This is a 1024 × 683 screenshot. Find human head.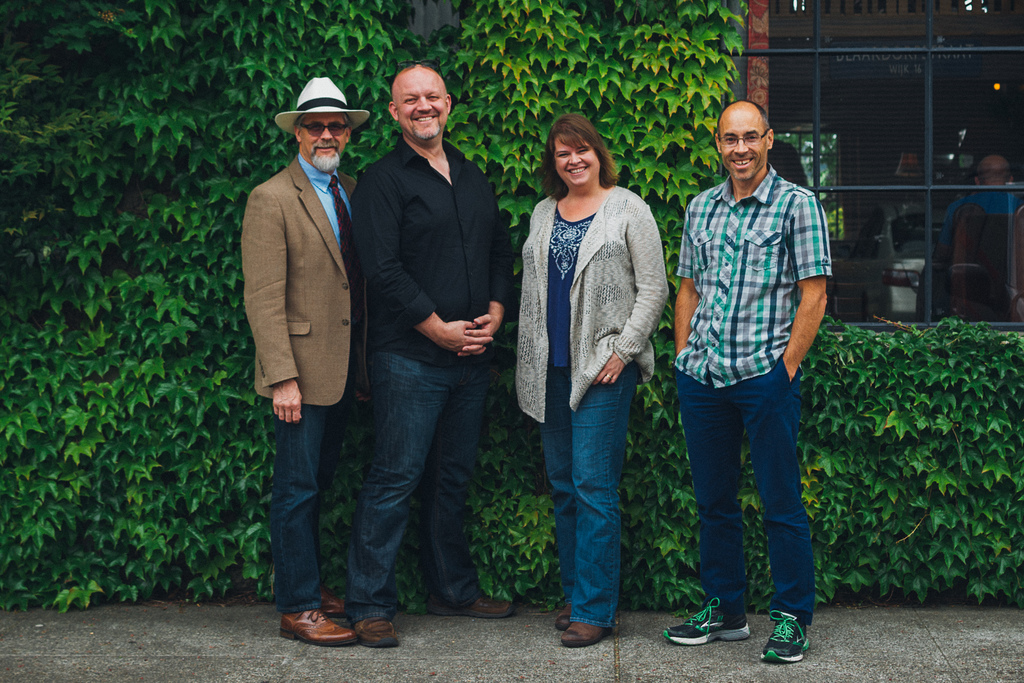
Bounding box: l=973, t=154, r=1010, b=191.
